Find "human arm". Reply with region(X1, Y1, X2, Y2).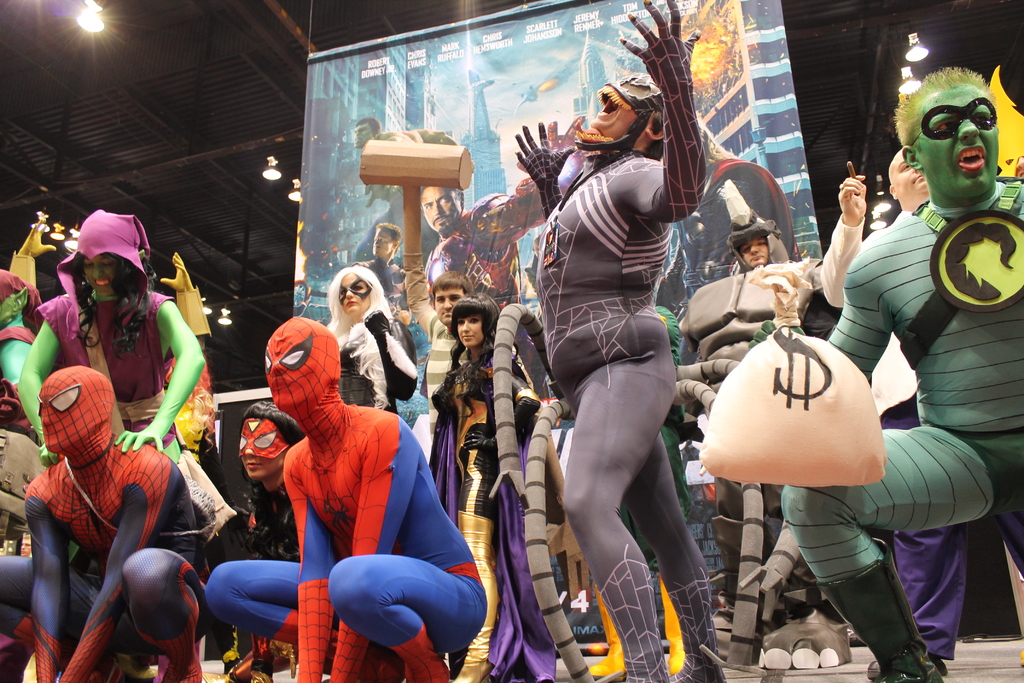
region(465, 108, 595, 245).
